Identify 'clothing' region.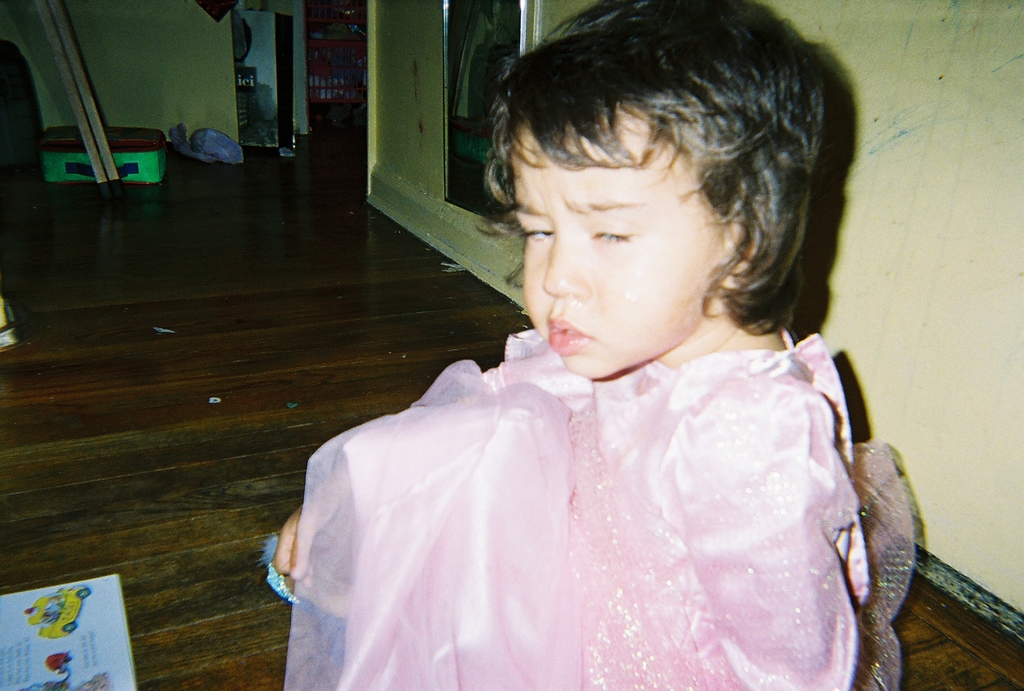
Region: x1=271 y1=312 x2=936 y2=673.
